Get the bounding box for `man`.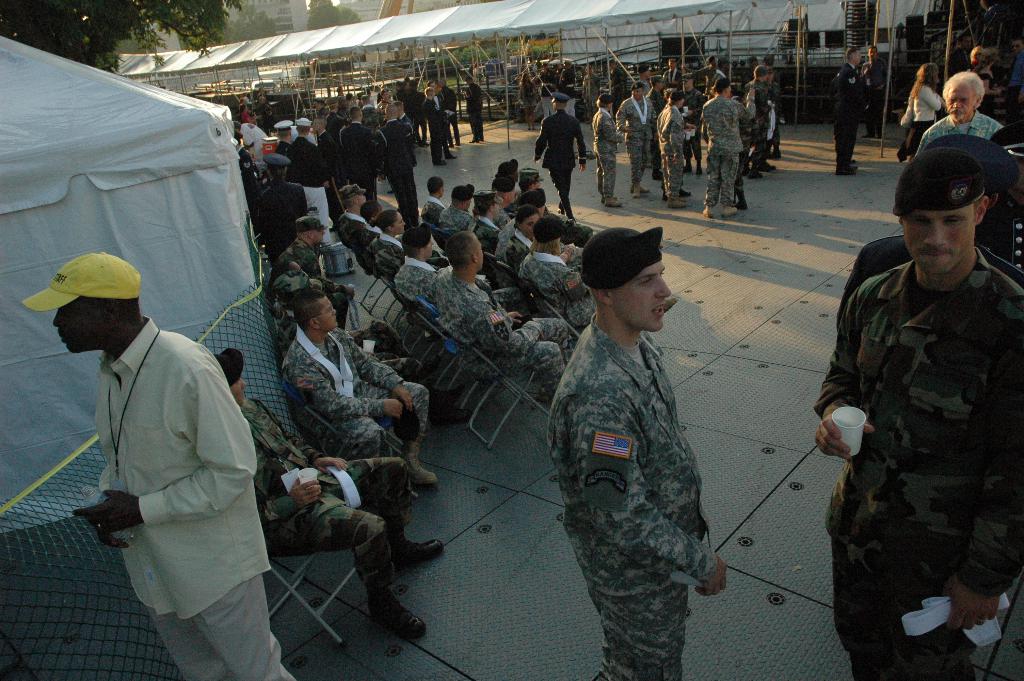
crop(504, 205, 585, 268).
